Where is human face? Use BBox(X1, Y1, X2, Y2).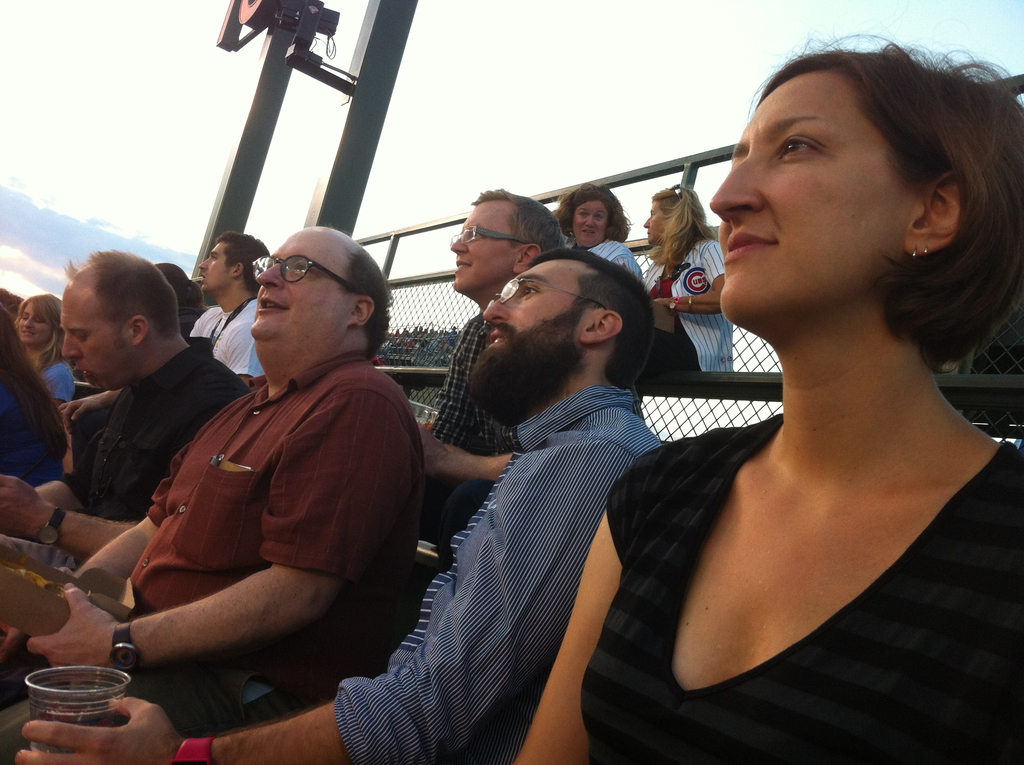
BBox(569, 198, 610, 246).
